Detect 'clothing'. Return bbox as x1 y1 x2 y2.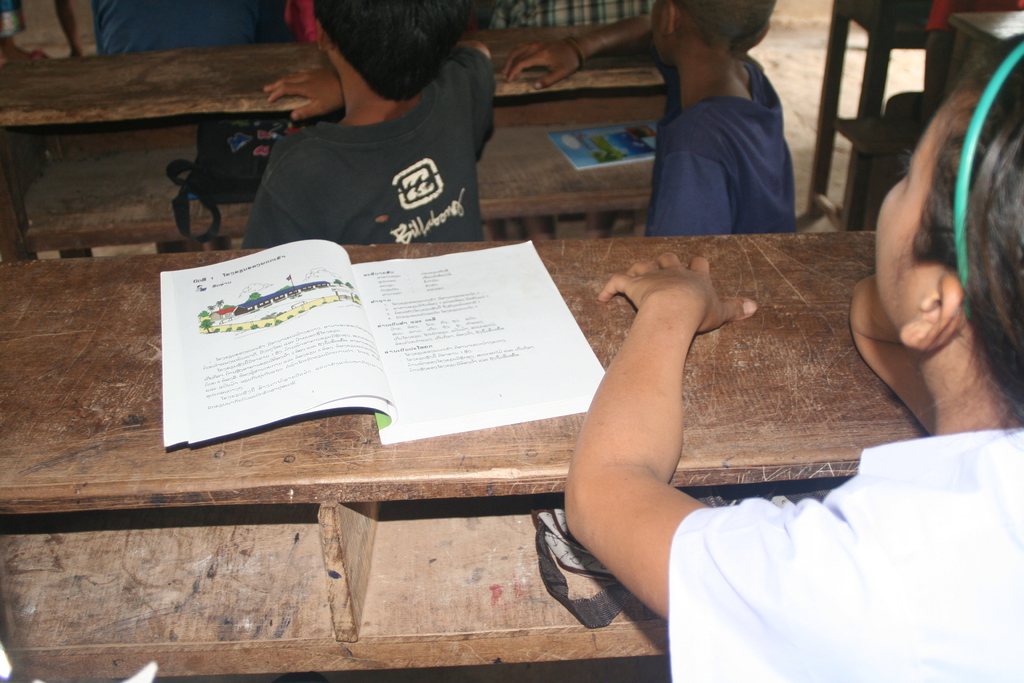
239 45 492 247.
